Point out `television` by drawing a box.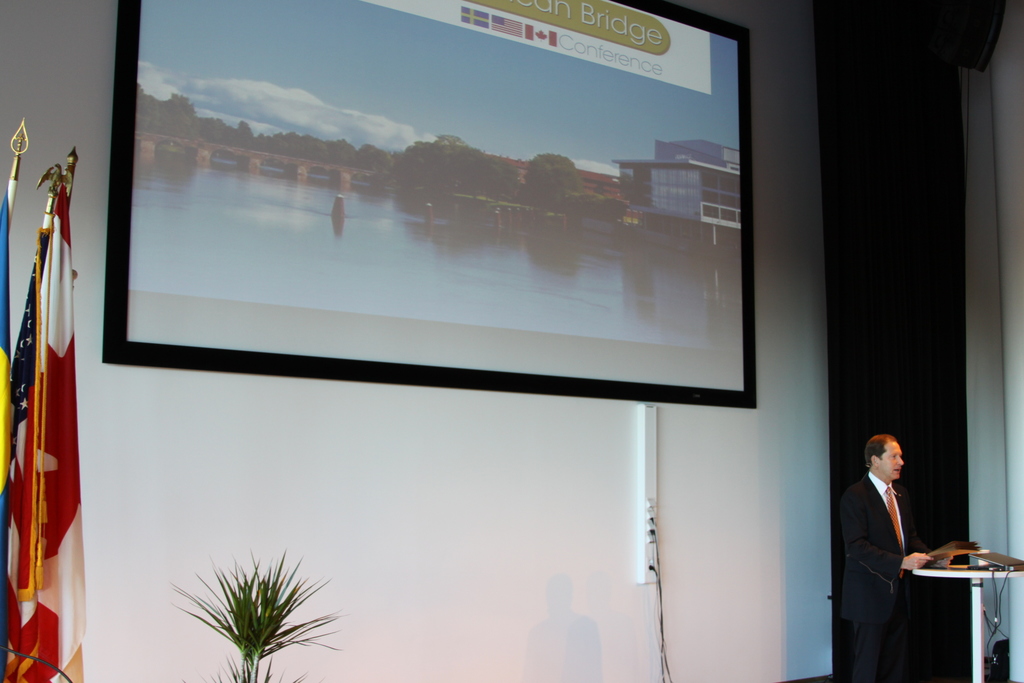
[x1=104, y1=0, x2=760, y2=411].
